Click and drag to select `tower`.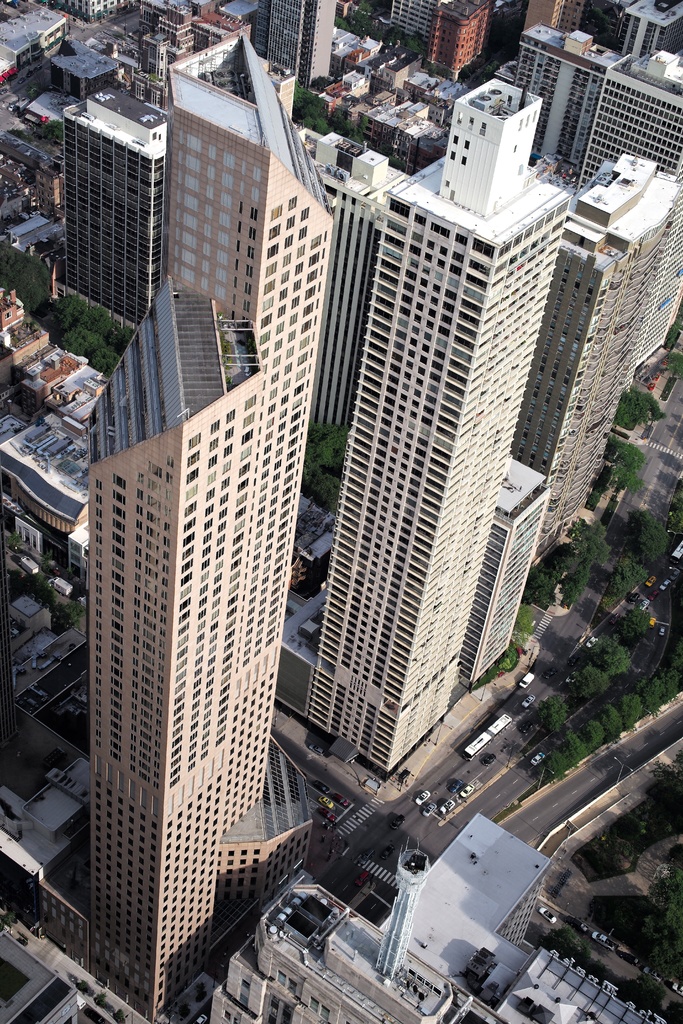
Selection: [458,442,563,689].
